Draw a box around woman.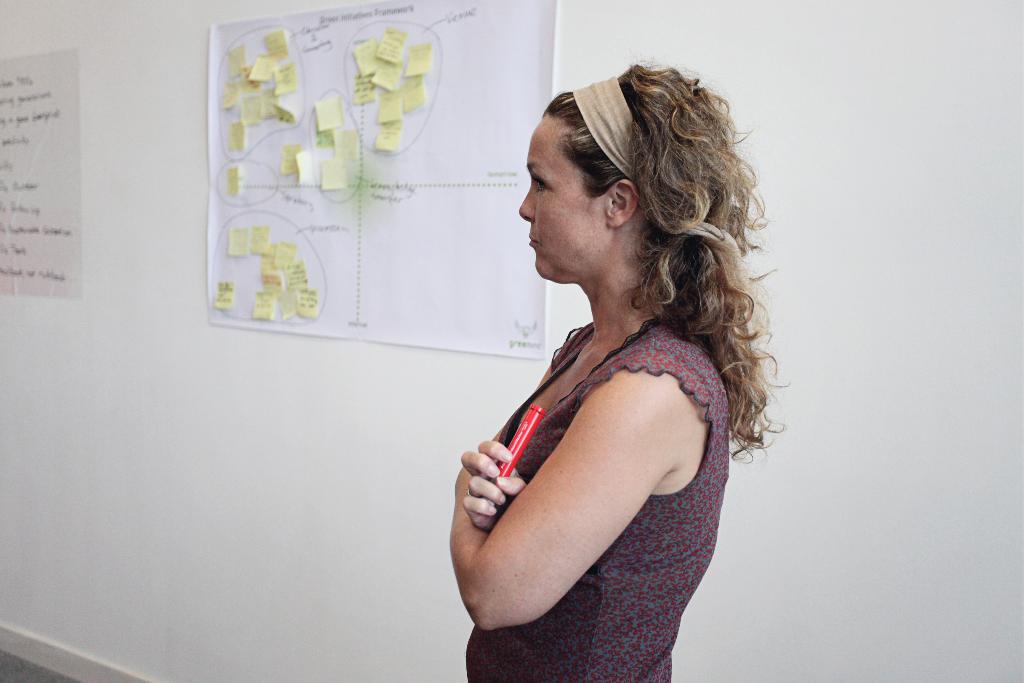
419, 43, 771, 680.
